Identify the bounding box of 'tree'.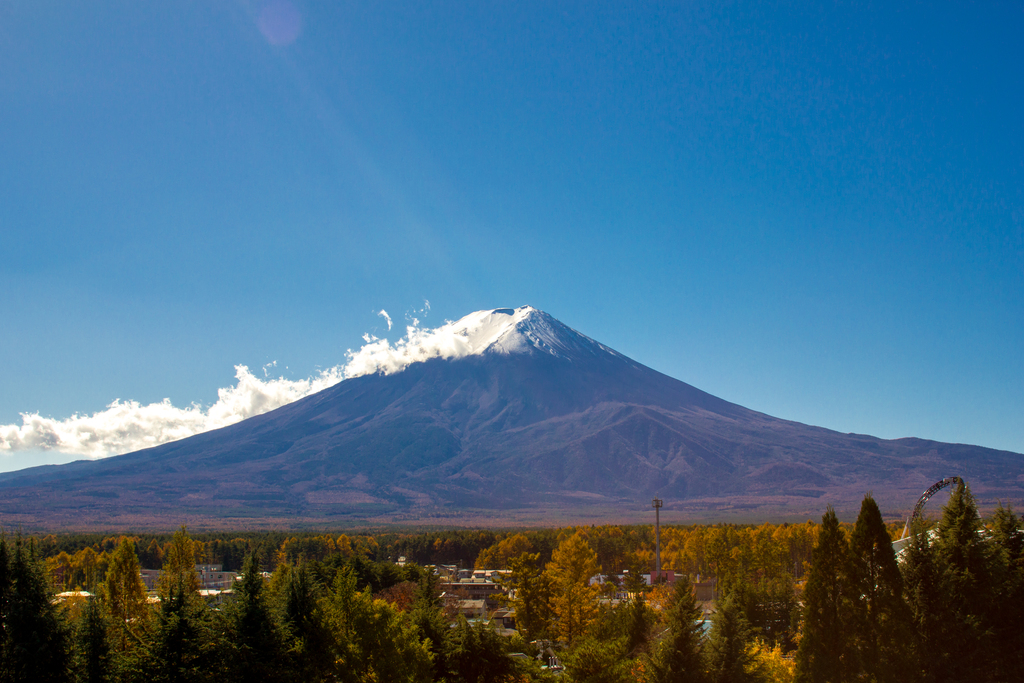
<bbox>502, 524, 550, 593</bbox>.
